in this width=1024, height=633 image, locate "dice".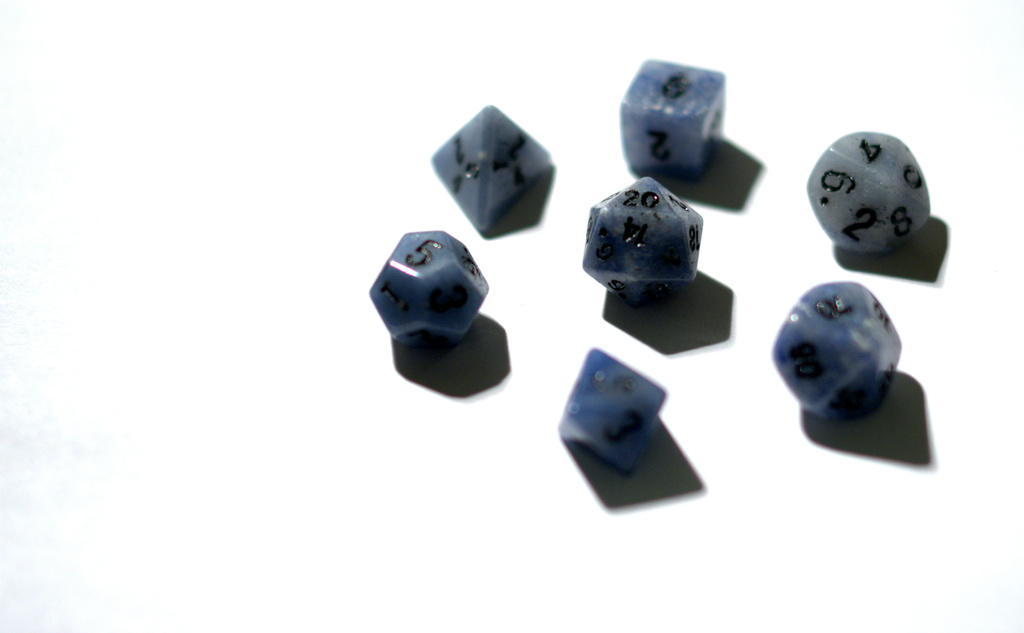
Bounding box: 579,175,701,319.
